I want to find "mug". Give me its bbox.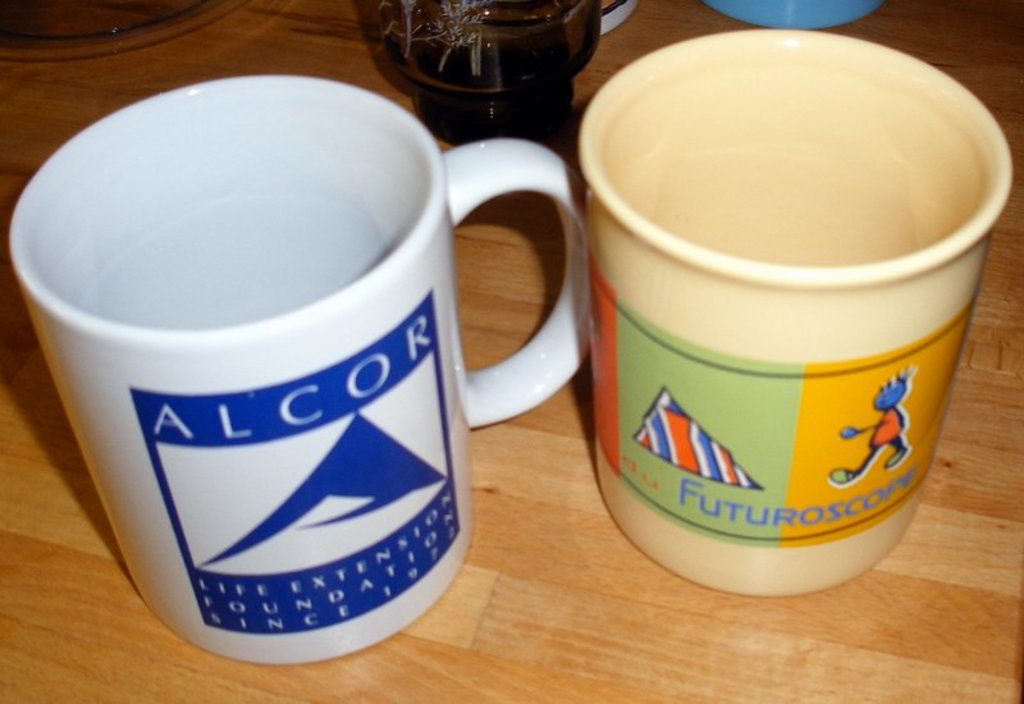
600,0,637,37.
